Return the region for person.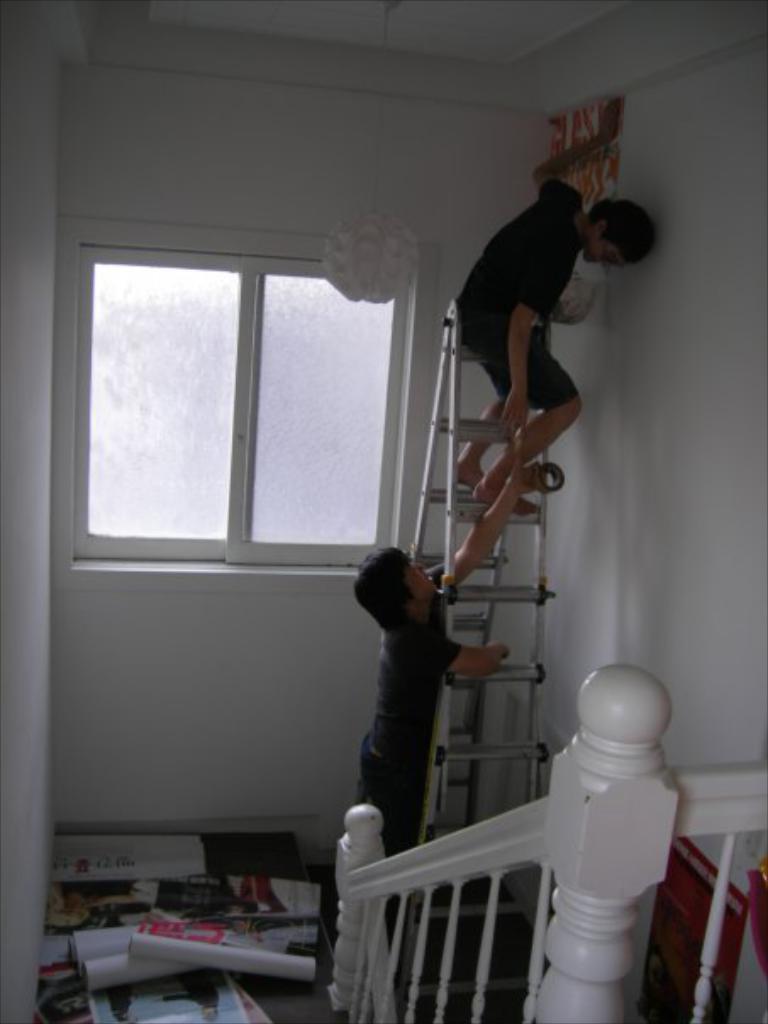
(left=348, top=442, right=548, bottom=961).
